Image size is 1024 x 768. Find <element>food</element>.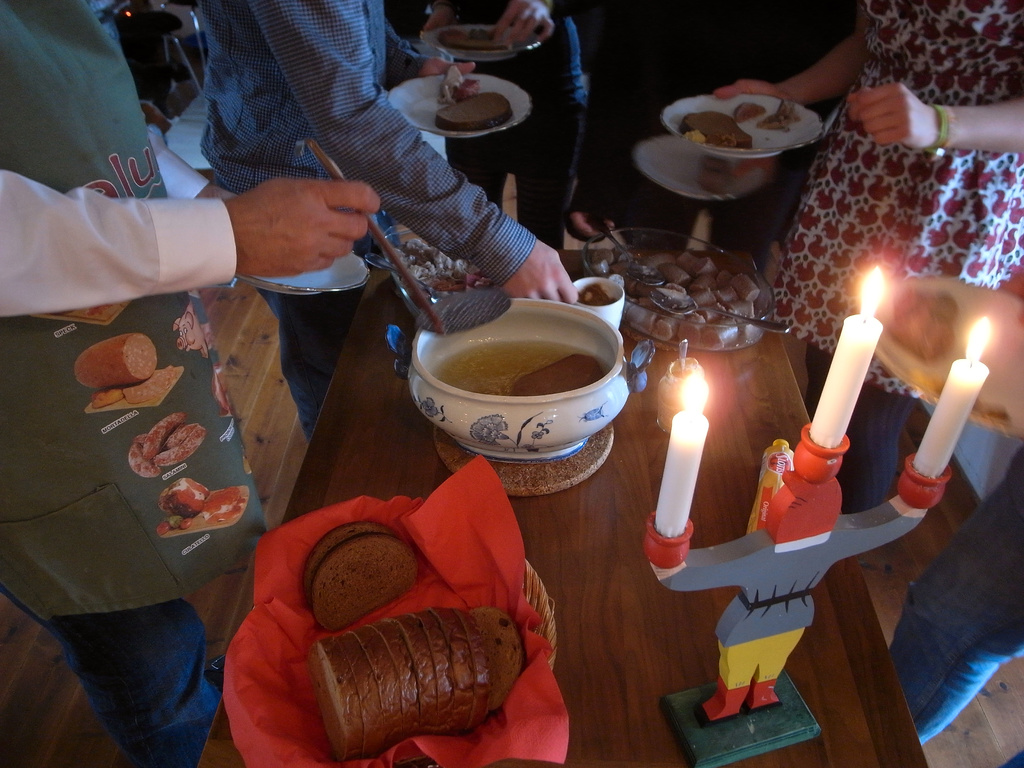
region(436, 62, 514, 131).
